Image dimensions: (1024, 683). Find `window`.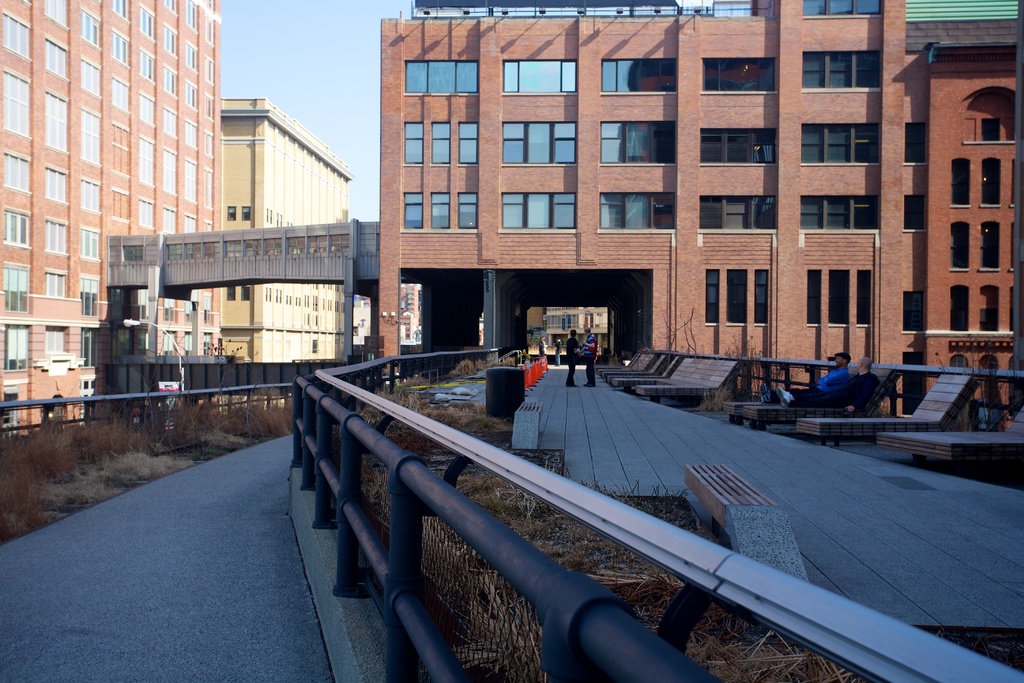
bbox(401, 191, 423, 231).
